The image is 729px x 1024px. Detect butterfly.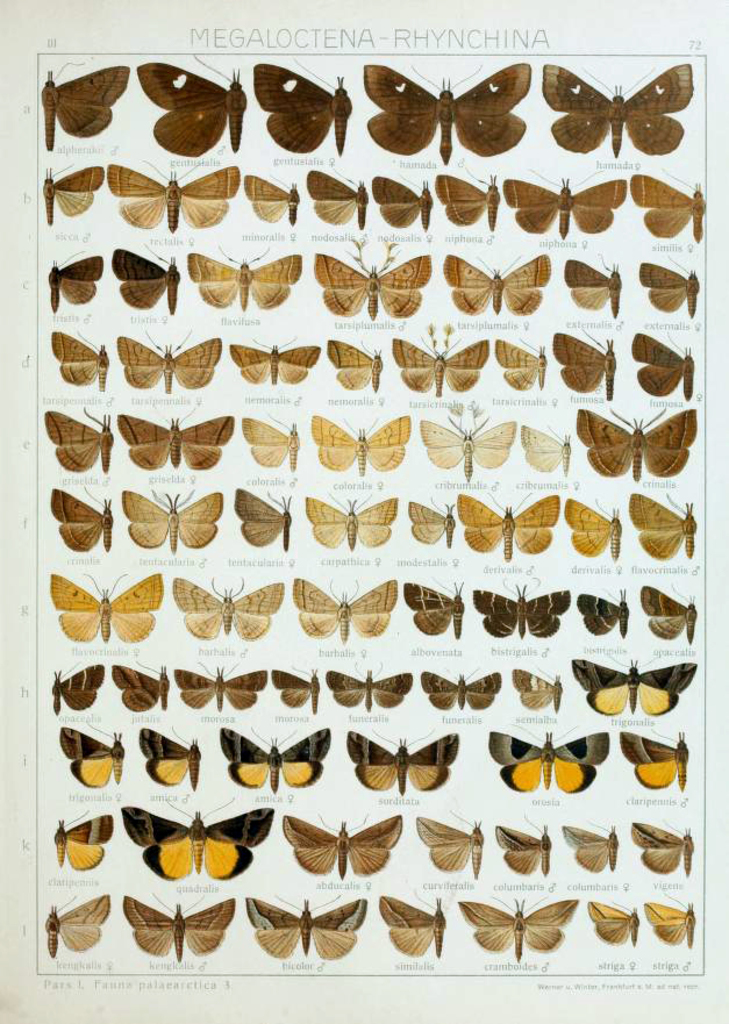
Detection: (626,815,689,881).
